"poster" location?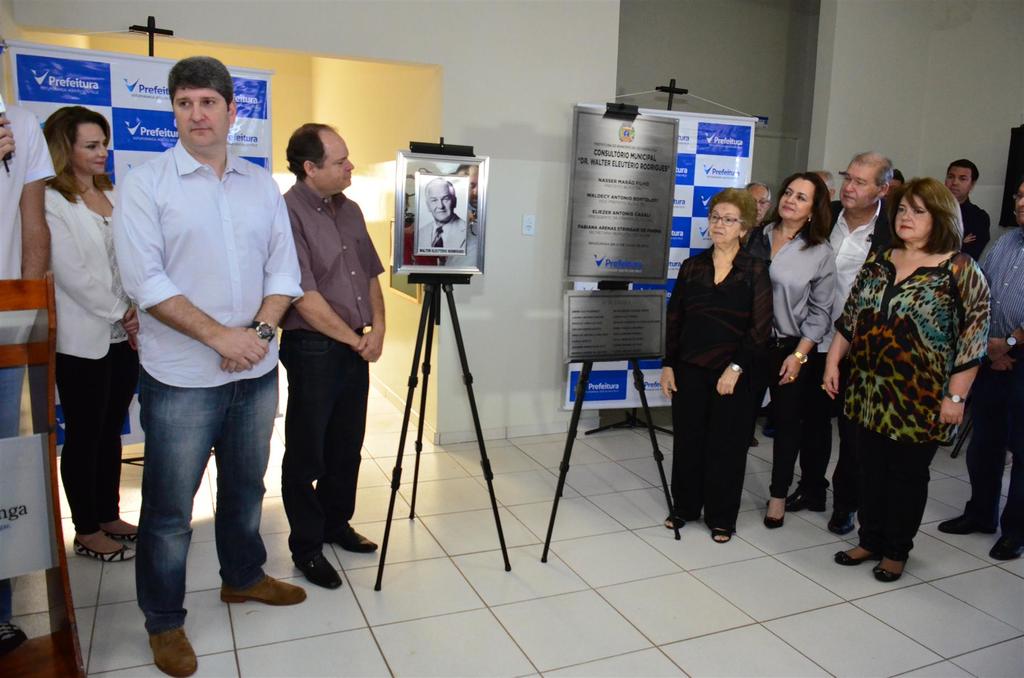
bbox(6, 44, 278, 464)
